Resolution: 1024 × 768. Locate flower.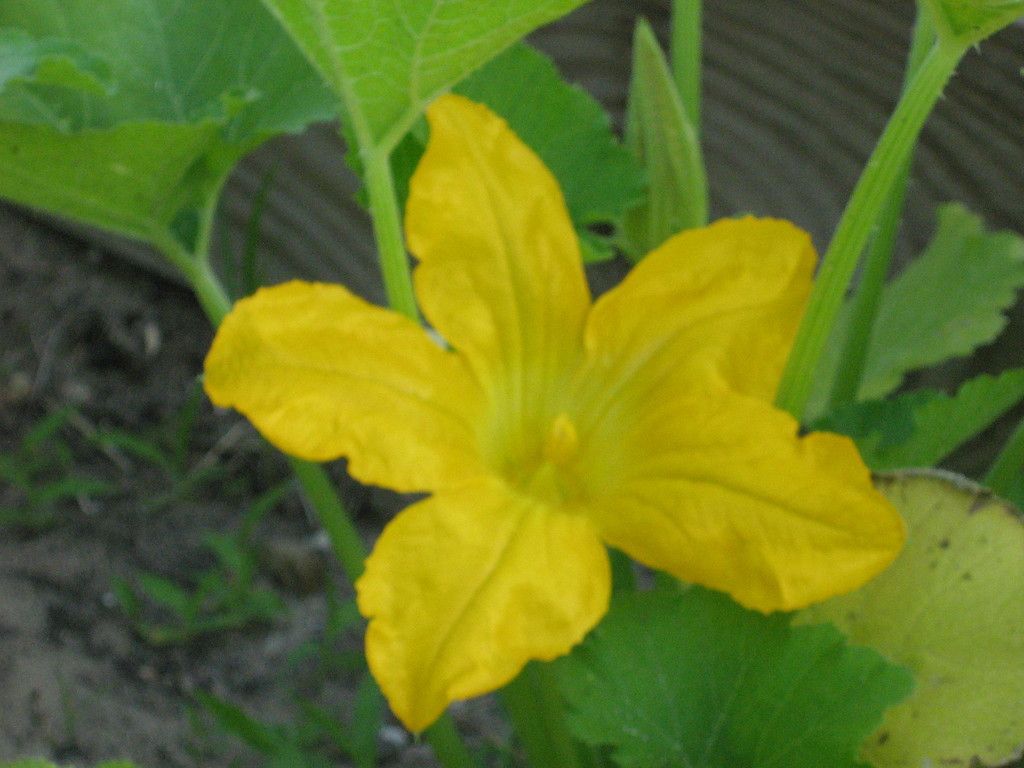
left=256, top=100, right=871, bottom=715.
